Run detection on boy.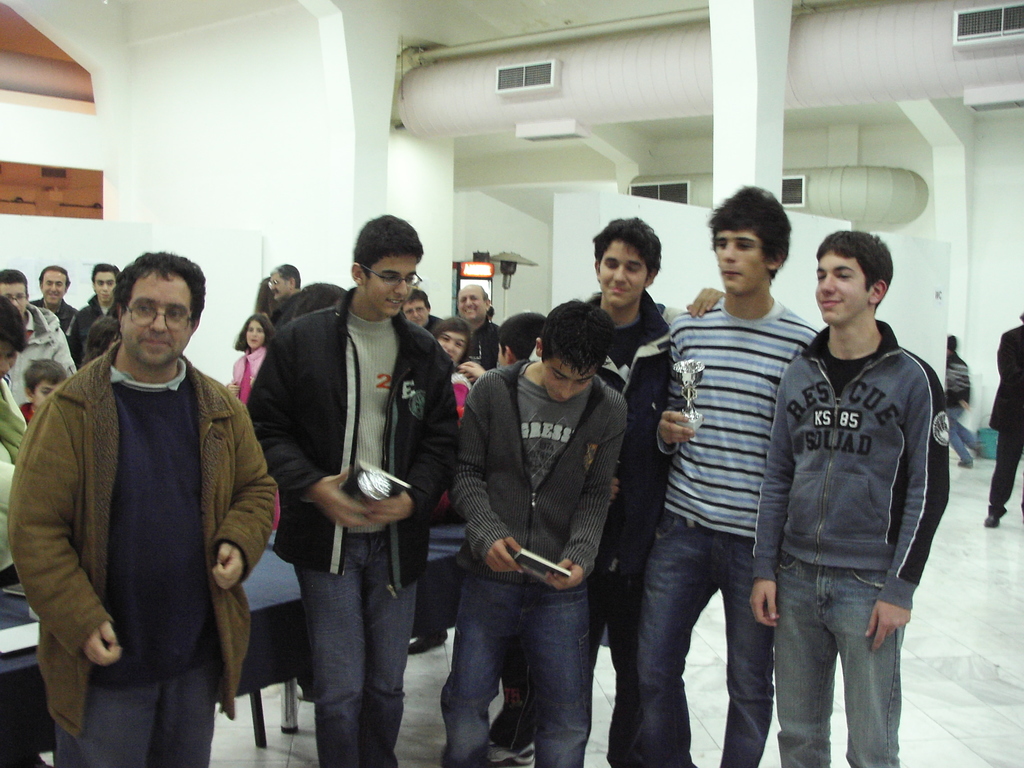
Result: <box>650,179,840,767</box>.
